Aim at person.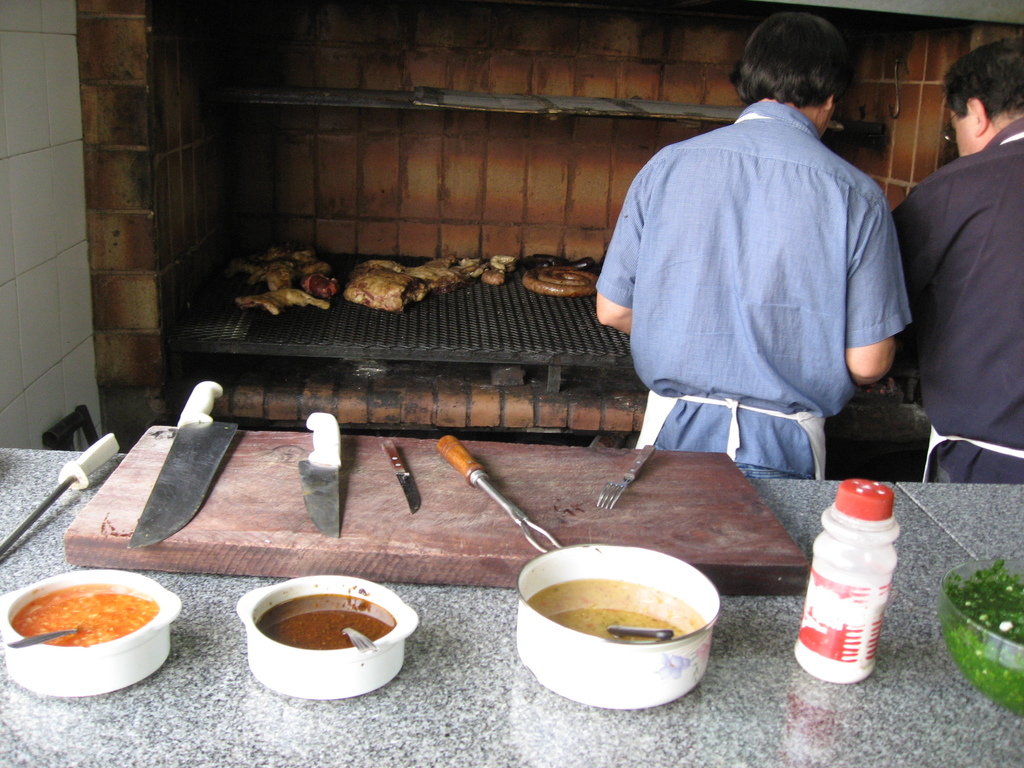
Aimed at [left=589, top=7, right=910, bottom=472].
